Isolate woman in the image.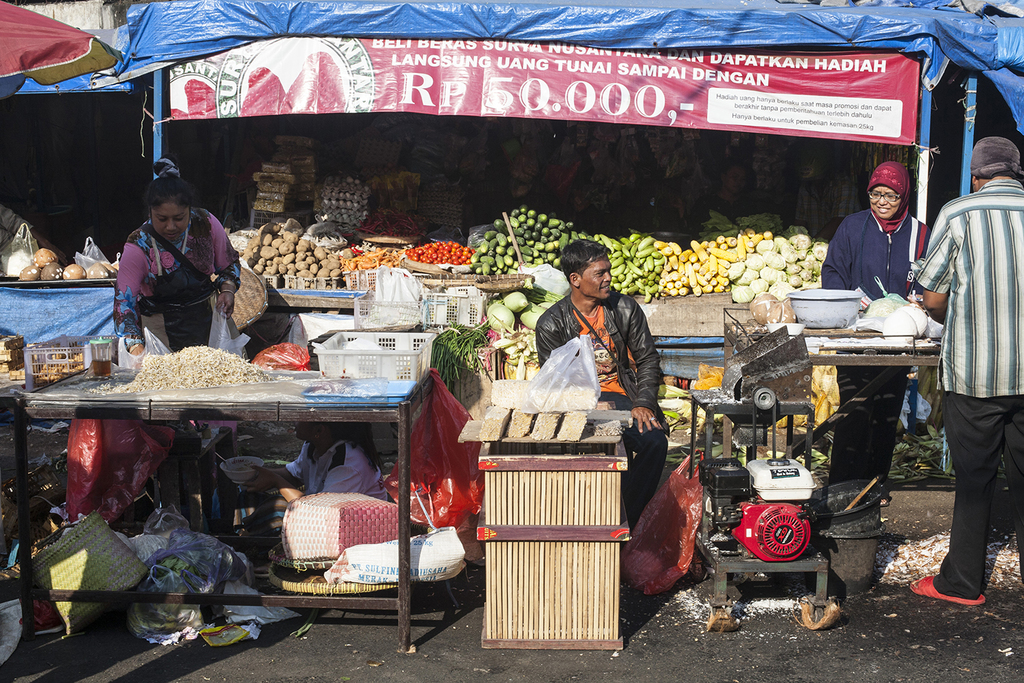
Isolated region: detection(95, 165, 248, 372).
